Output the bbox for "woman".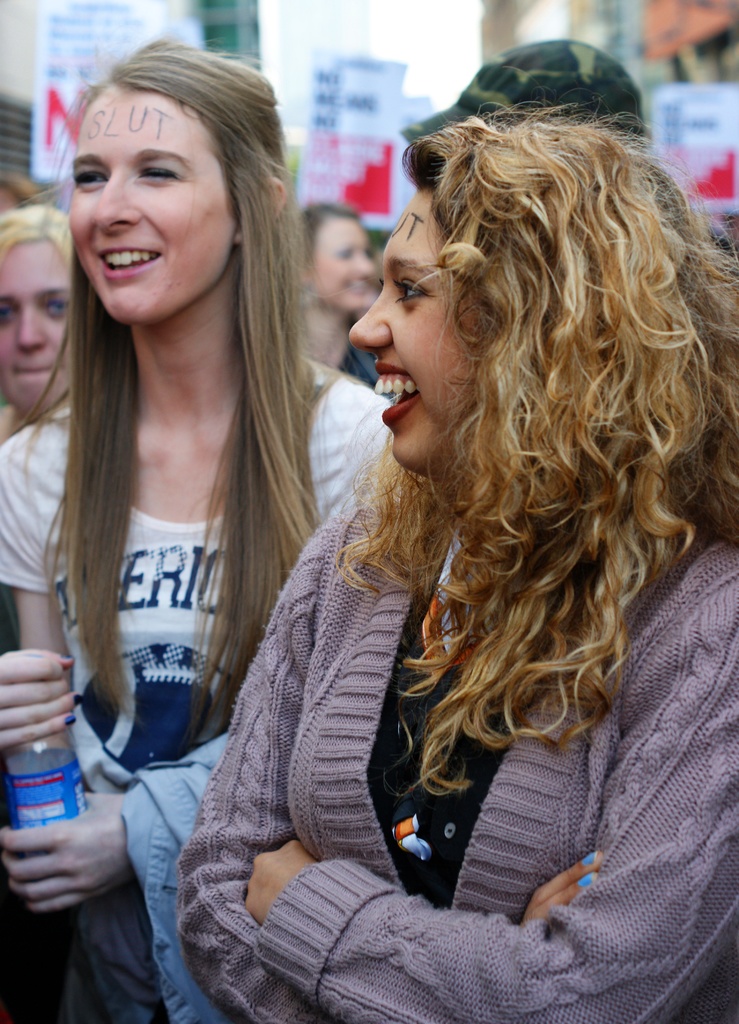
box=[0, 28, 403, 1023].
